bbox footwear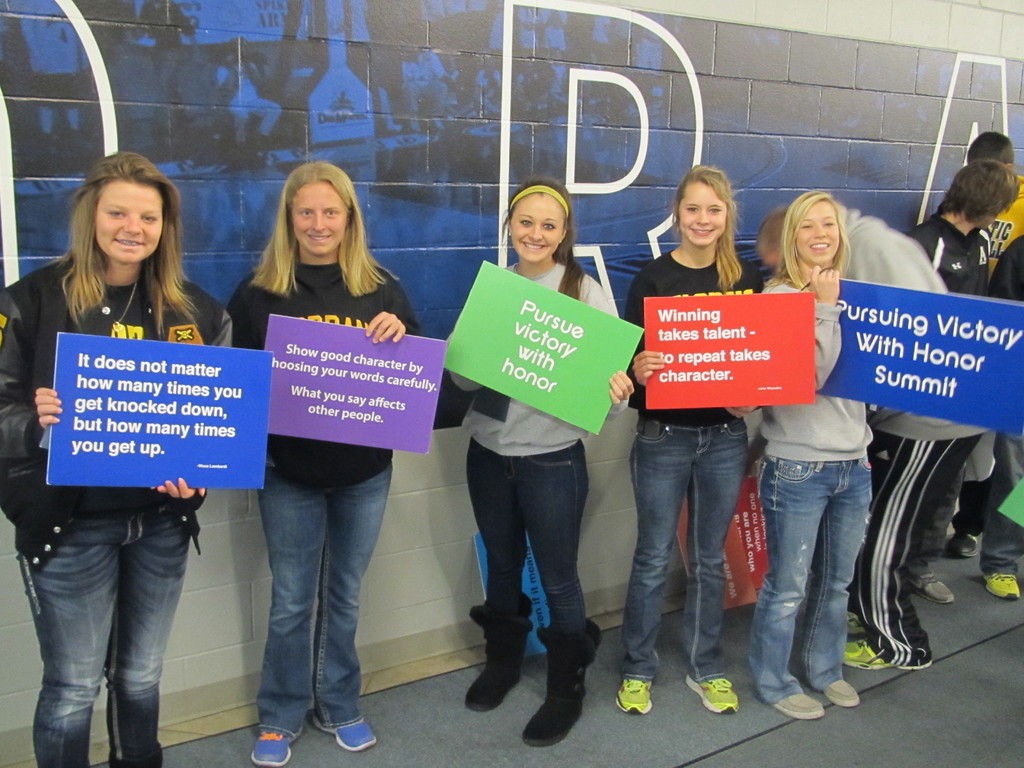
pyautogui.locateOnScreen(980, 570, 1023, 604)
